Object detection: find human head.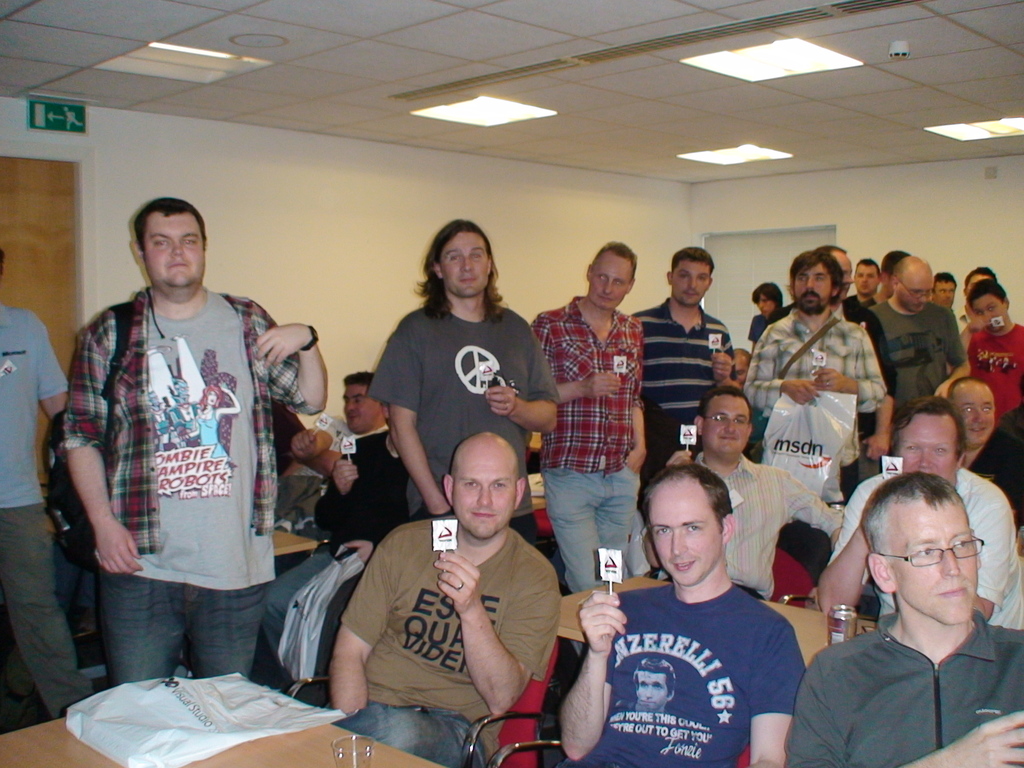
428 219 493 300.
